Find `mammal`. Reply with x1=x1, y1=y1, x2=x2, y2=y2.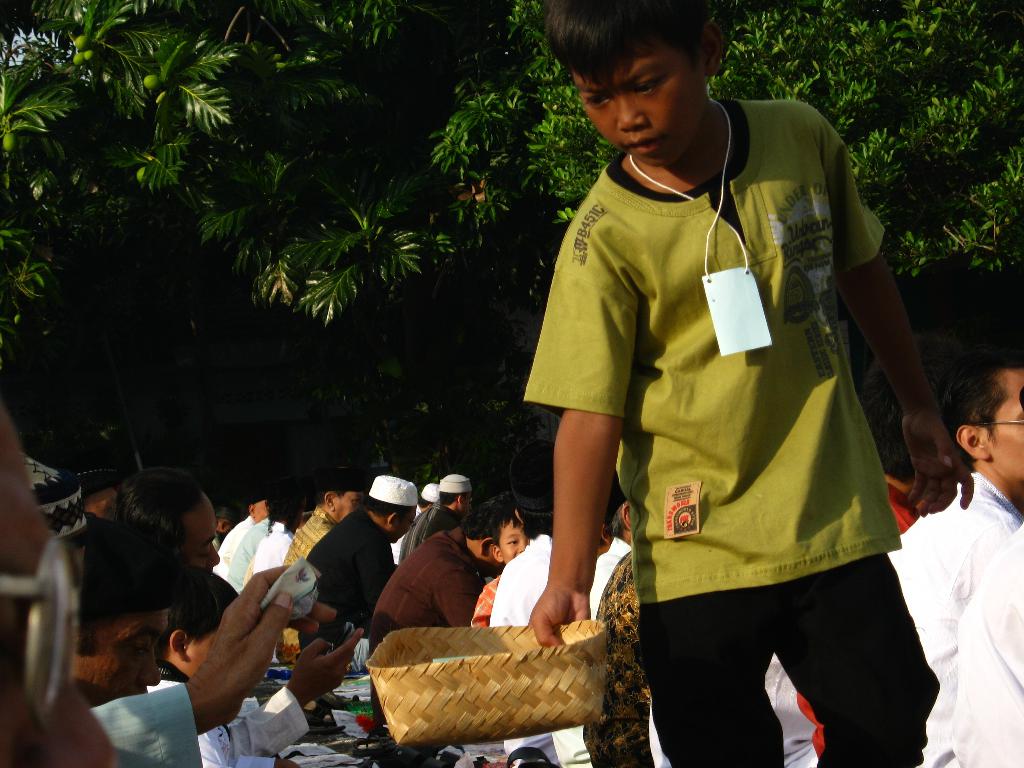
x1=250, y1=485, x2=305, y2=574.
